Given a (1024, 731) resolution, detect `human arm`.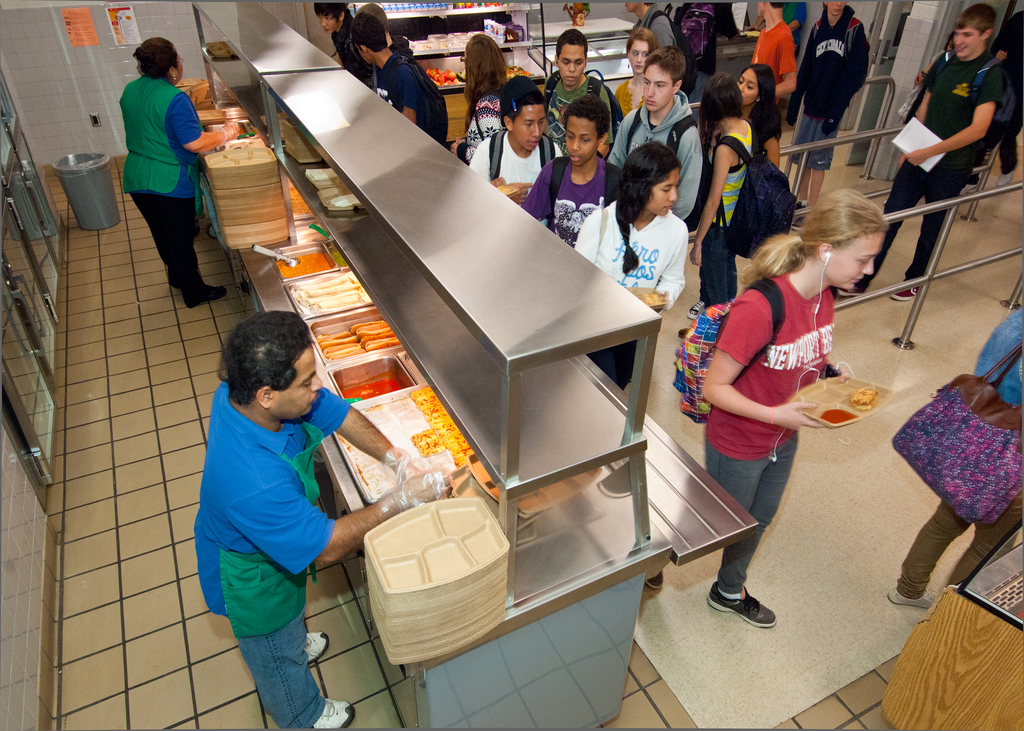
689:143:736:269.
